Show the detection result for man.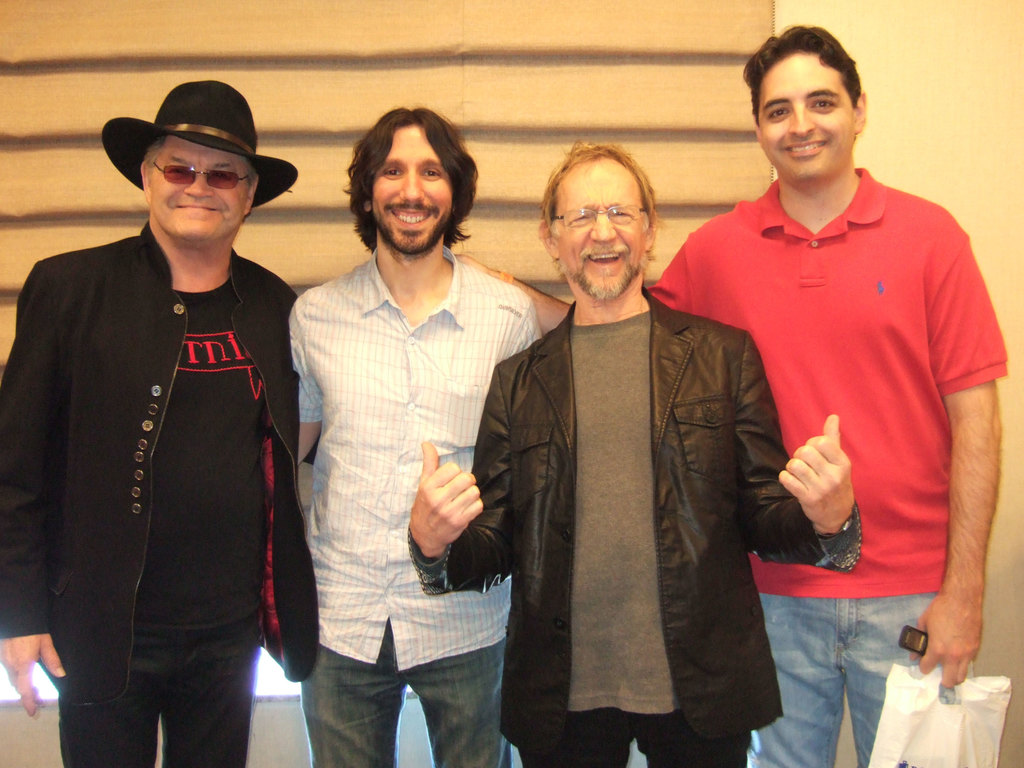
[left=292, top=106, right=542, bottom=767].
